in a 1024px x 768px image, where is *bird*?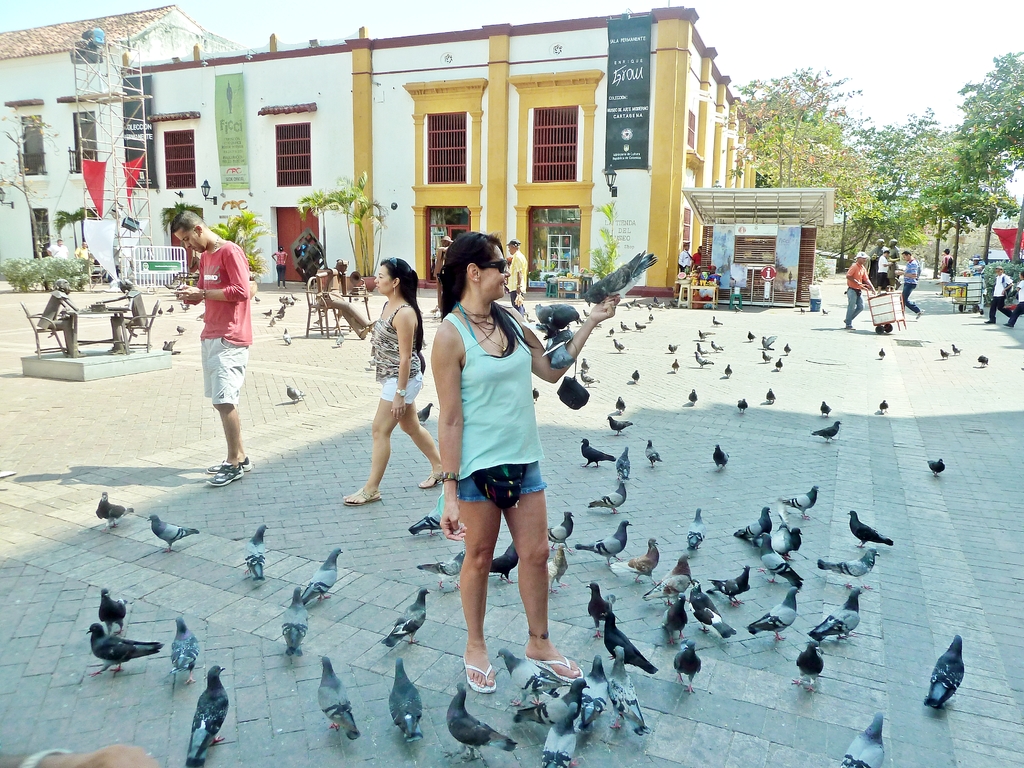
[left=405, top=503, right=451, bottom=534].
